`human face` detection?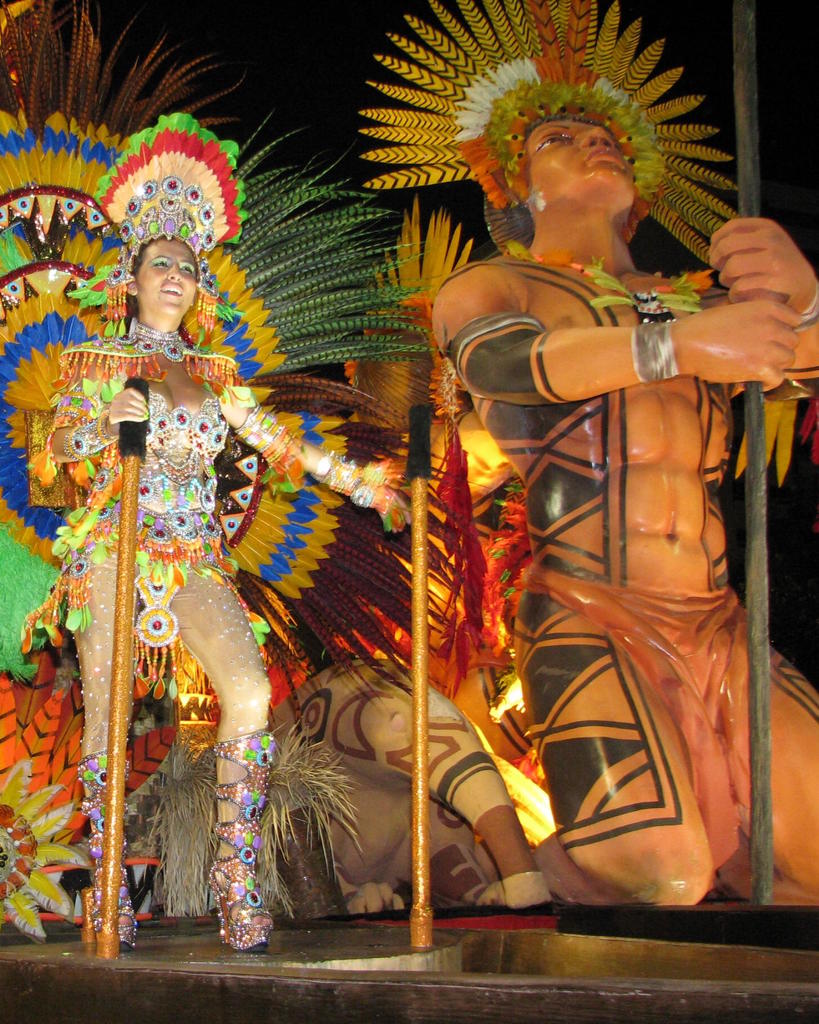
[139, 241, 199, 314]
